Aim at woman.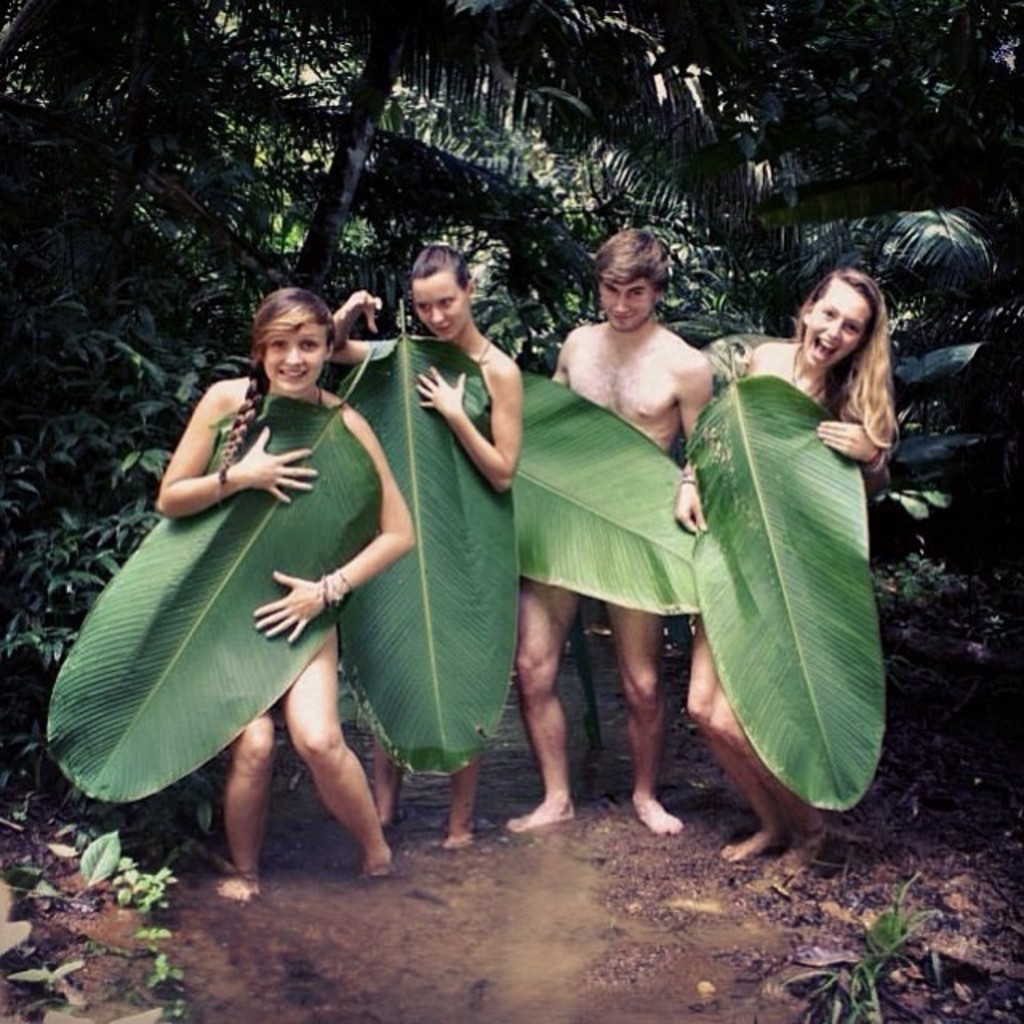
Aimed at x1=675, y1=264, x2=910, y2=890.
